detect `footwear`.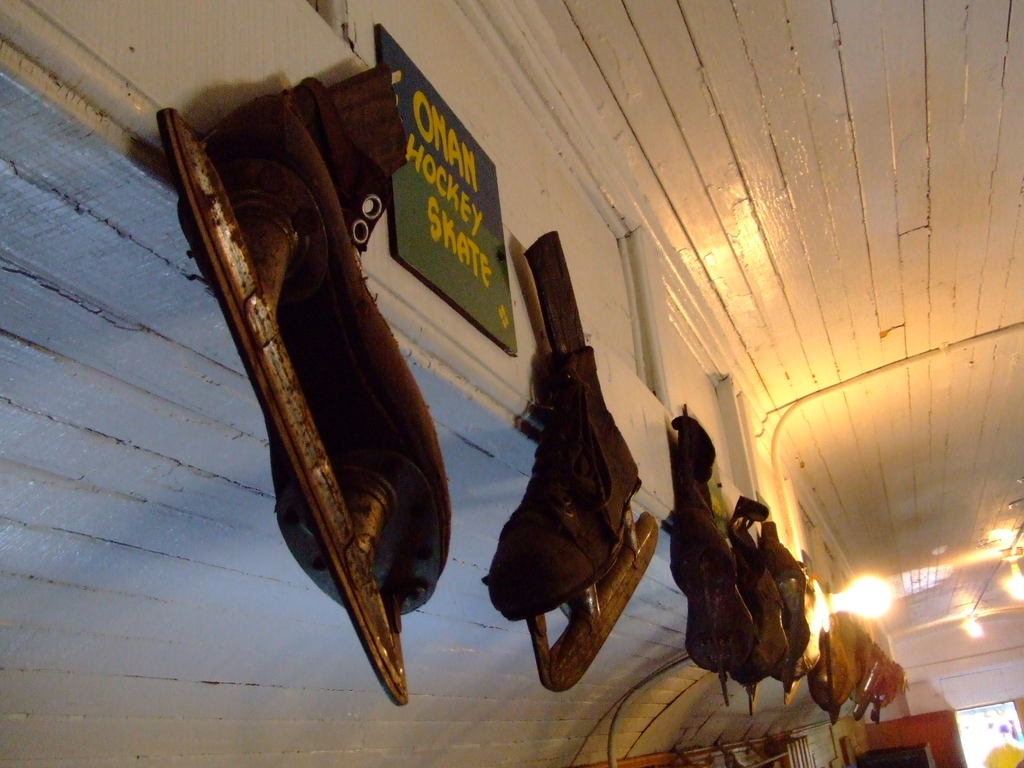
Detected at pyautogui.locateOnScreen(883, 659, 911, 699).
